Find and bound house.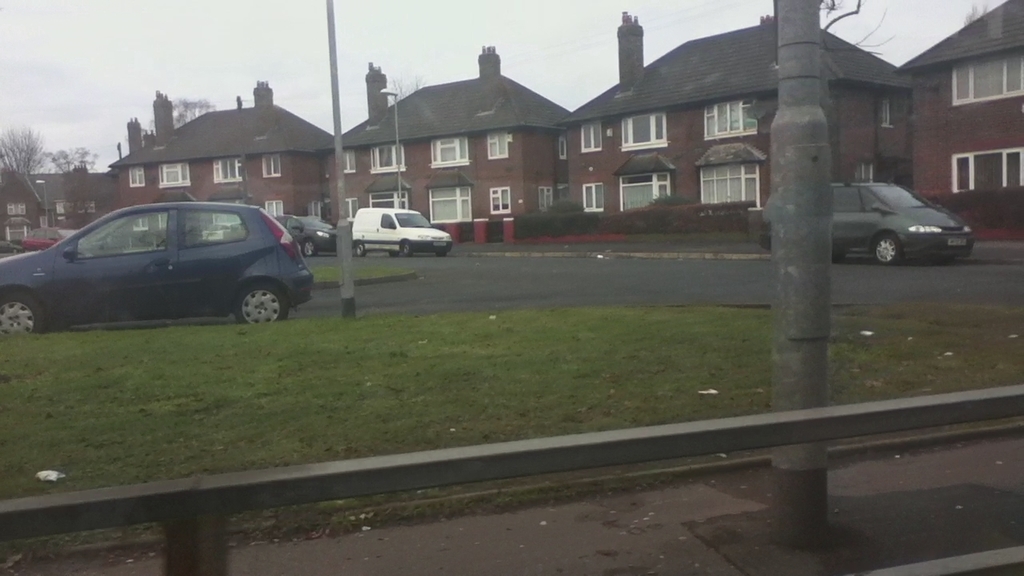
Bound: rect(885, 6, 1023, 210).
